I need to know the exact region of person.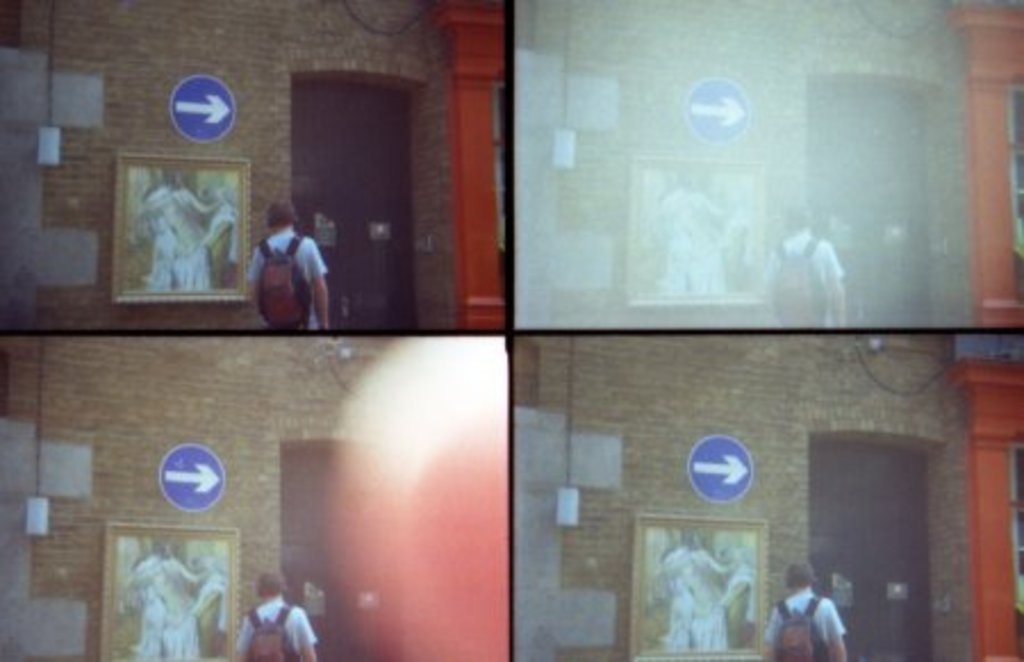
Region: [239,576,323,660].
